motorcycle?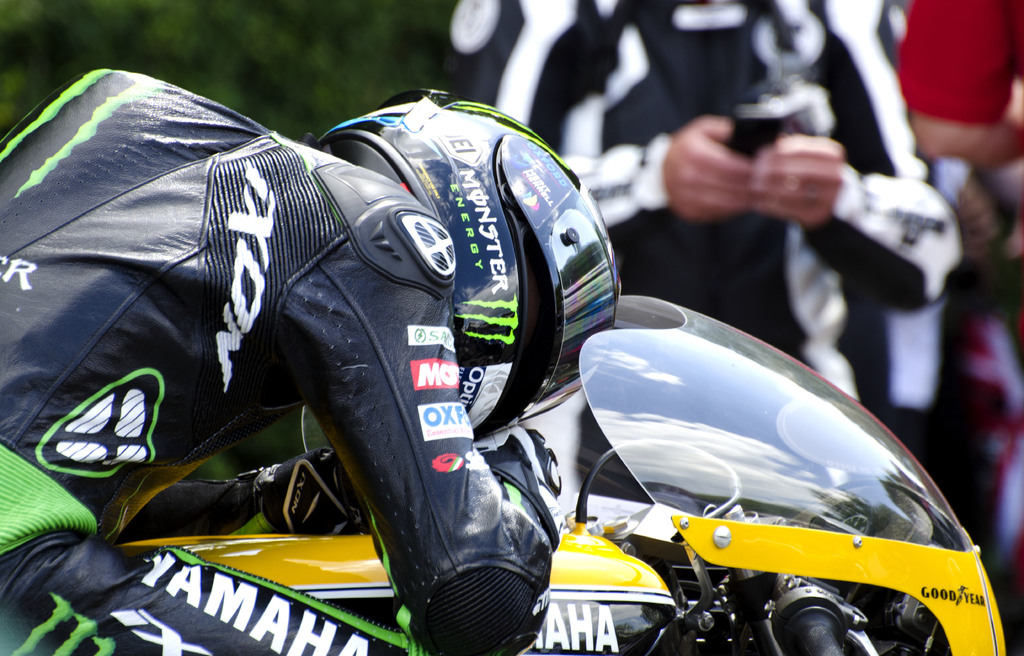
118/295/1007/655
